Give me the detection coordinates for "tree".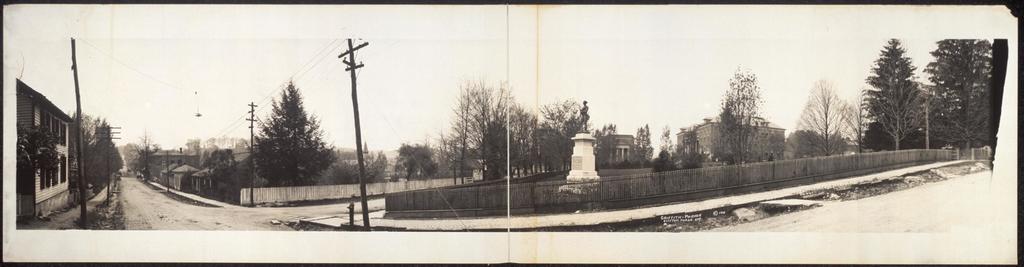
box(26, 126, 55, 170).
